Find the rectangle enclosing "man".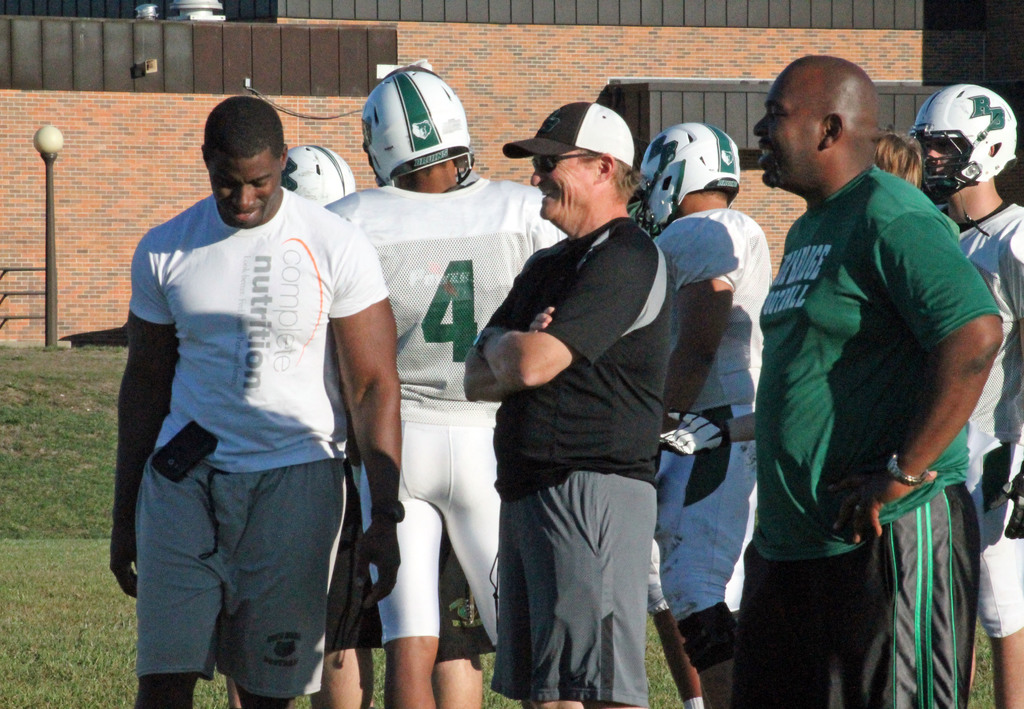
bbox(323, 67, 567, 708).
